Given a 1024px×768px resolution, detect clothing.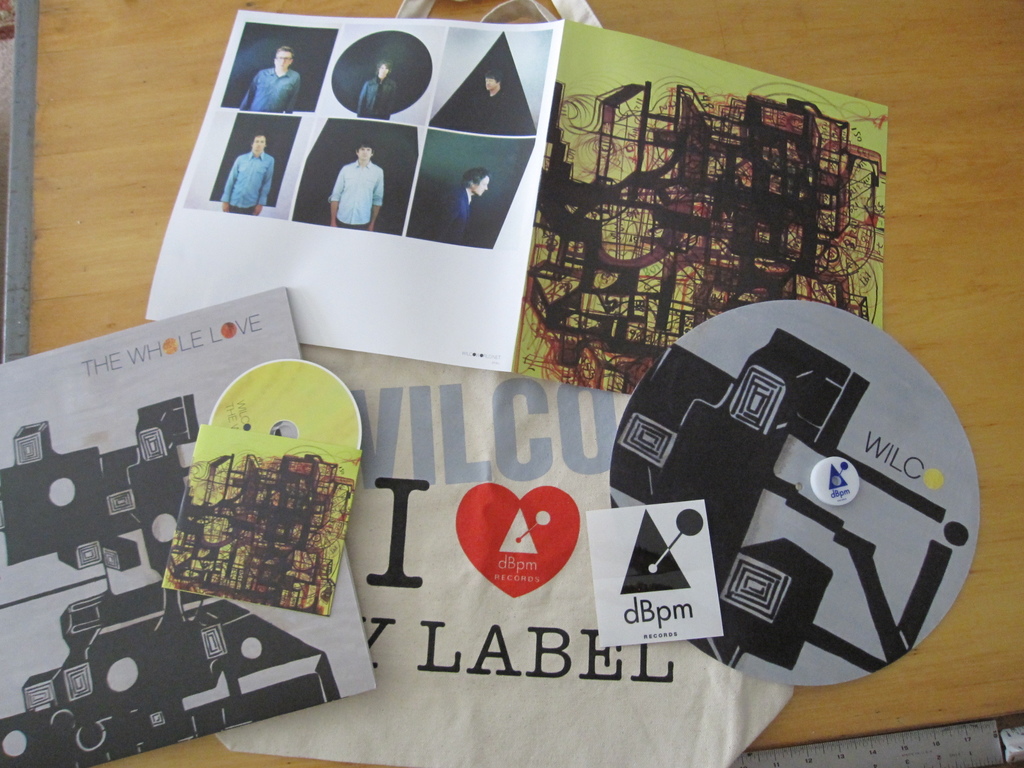
crop(472, 88, 514, 139).
